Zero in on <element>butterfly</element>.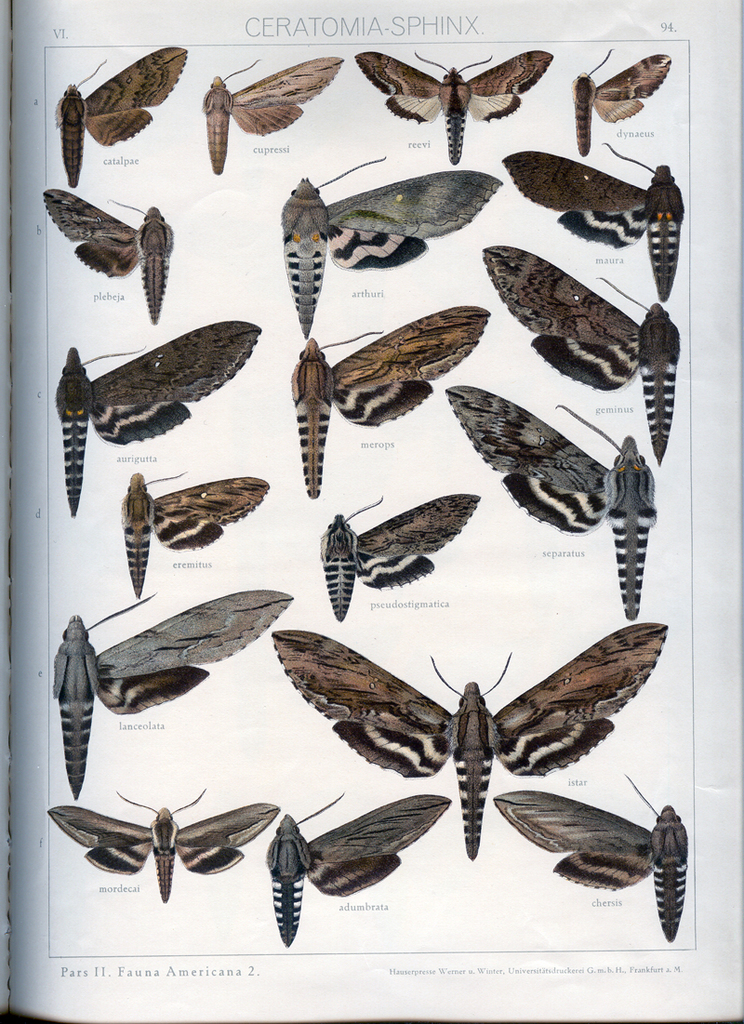
Zeroed in: x1=49, y1=777, x2=276, y2=900.
